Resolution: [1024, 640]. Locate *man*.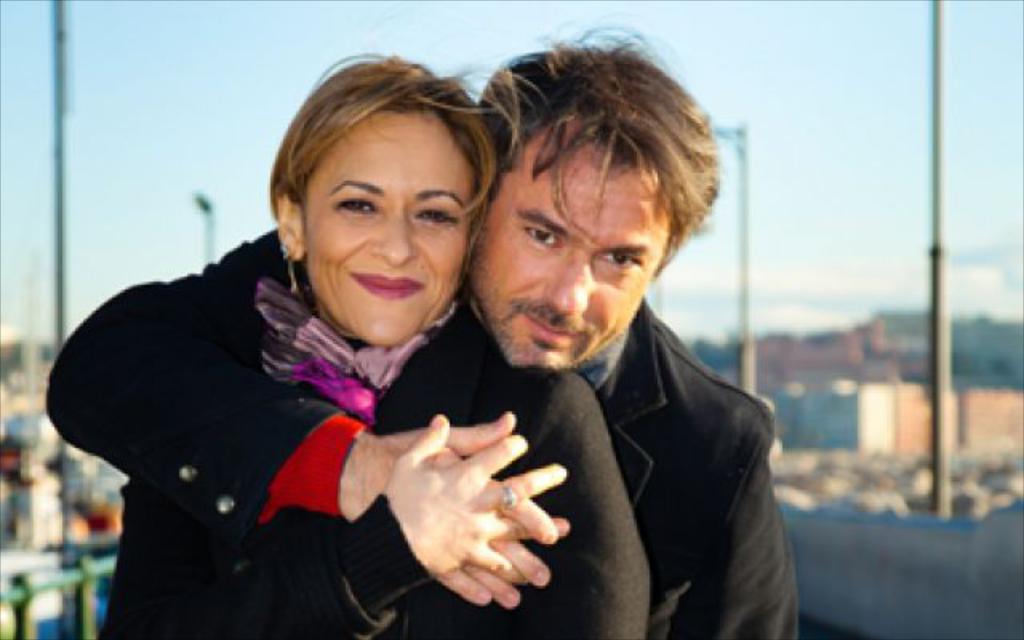
locate(45, 22, 802, 638).
